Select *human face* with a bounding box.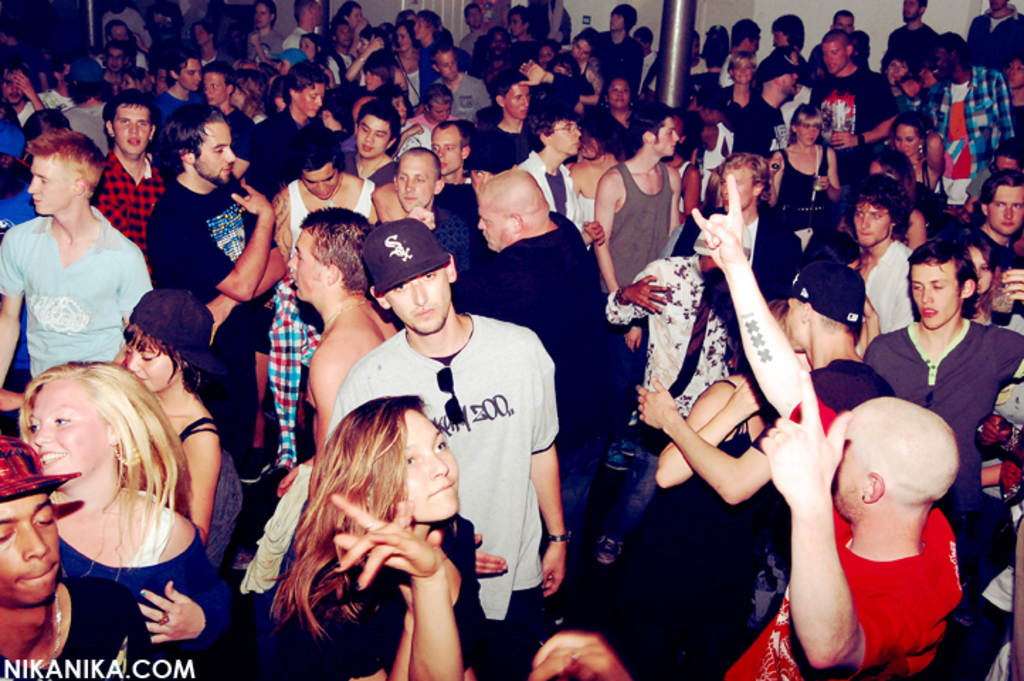
[left=194, top=121, right=235, bottom=192].
